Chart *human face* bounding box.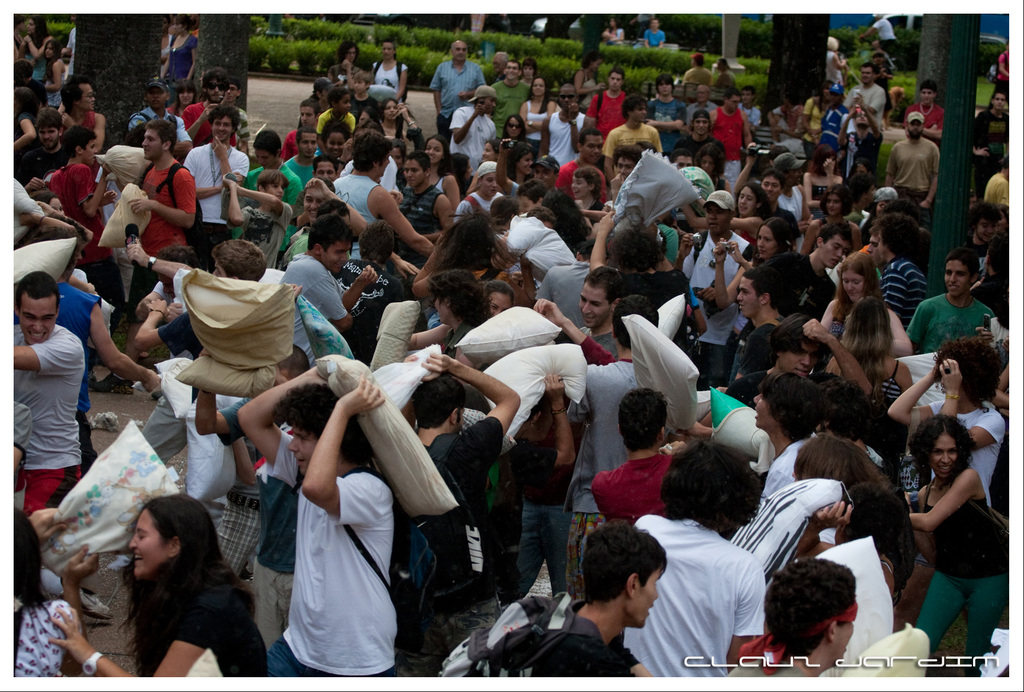
Charted: (x1=815, y1=414, x2=835, y2=437).
